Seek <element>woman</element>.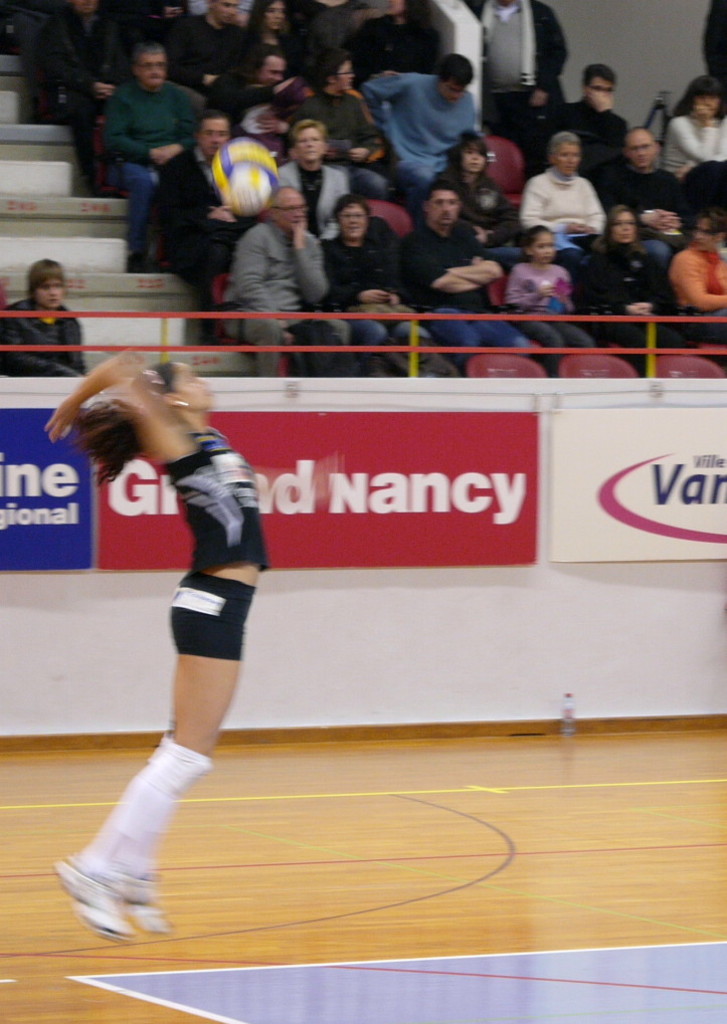
271/121/345/234.
